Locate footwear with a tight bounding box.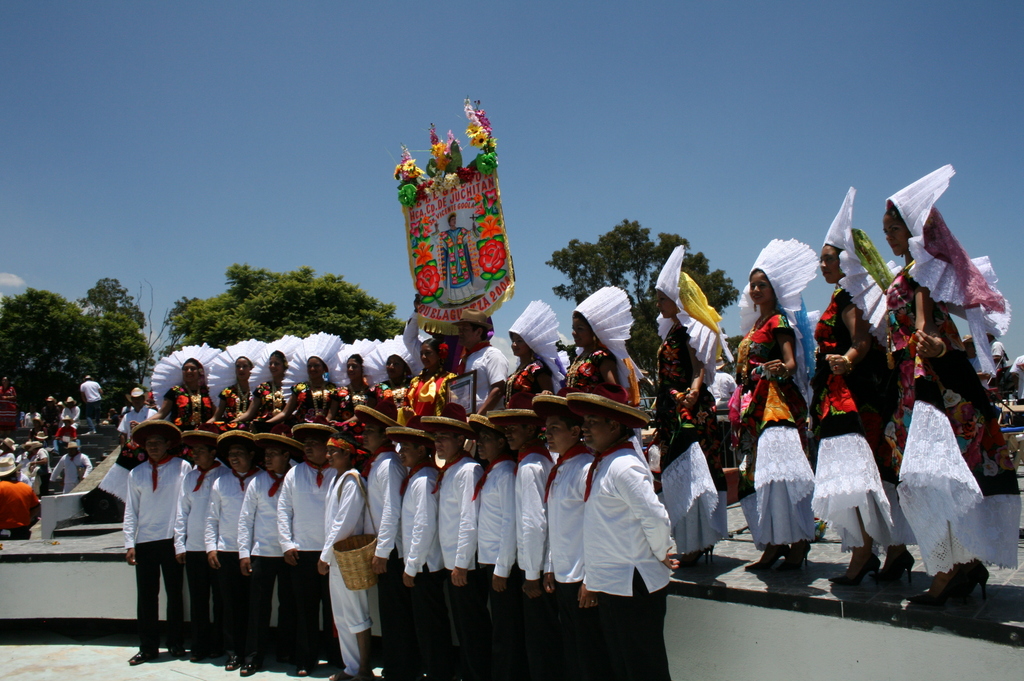
189,637,203,661.
